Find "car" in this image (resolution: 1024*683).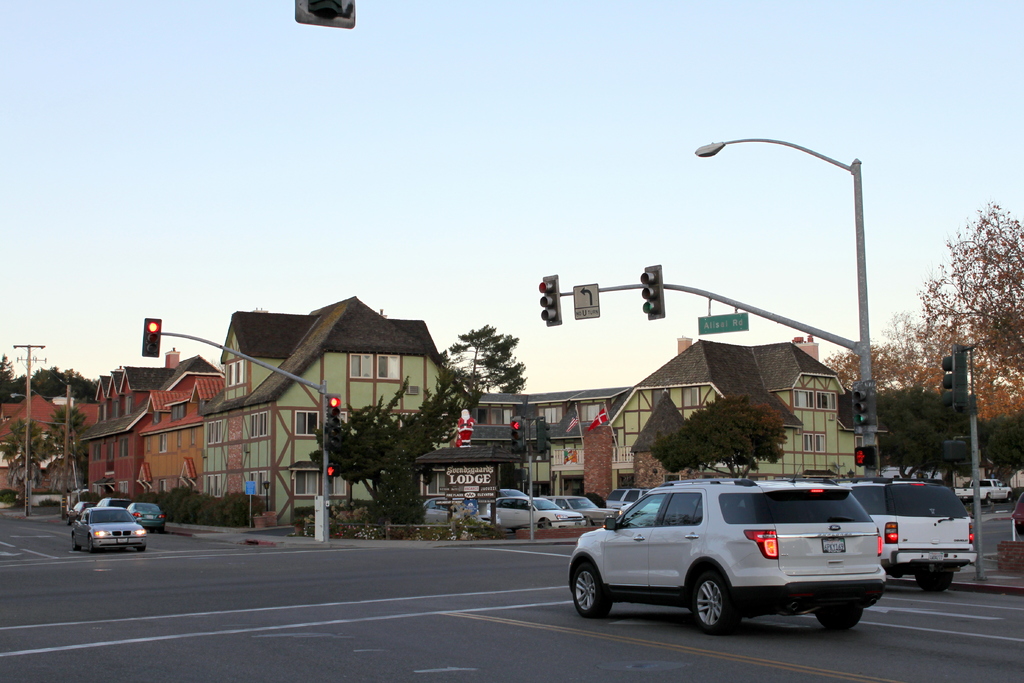
[122,499,166,532].
